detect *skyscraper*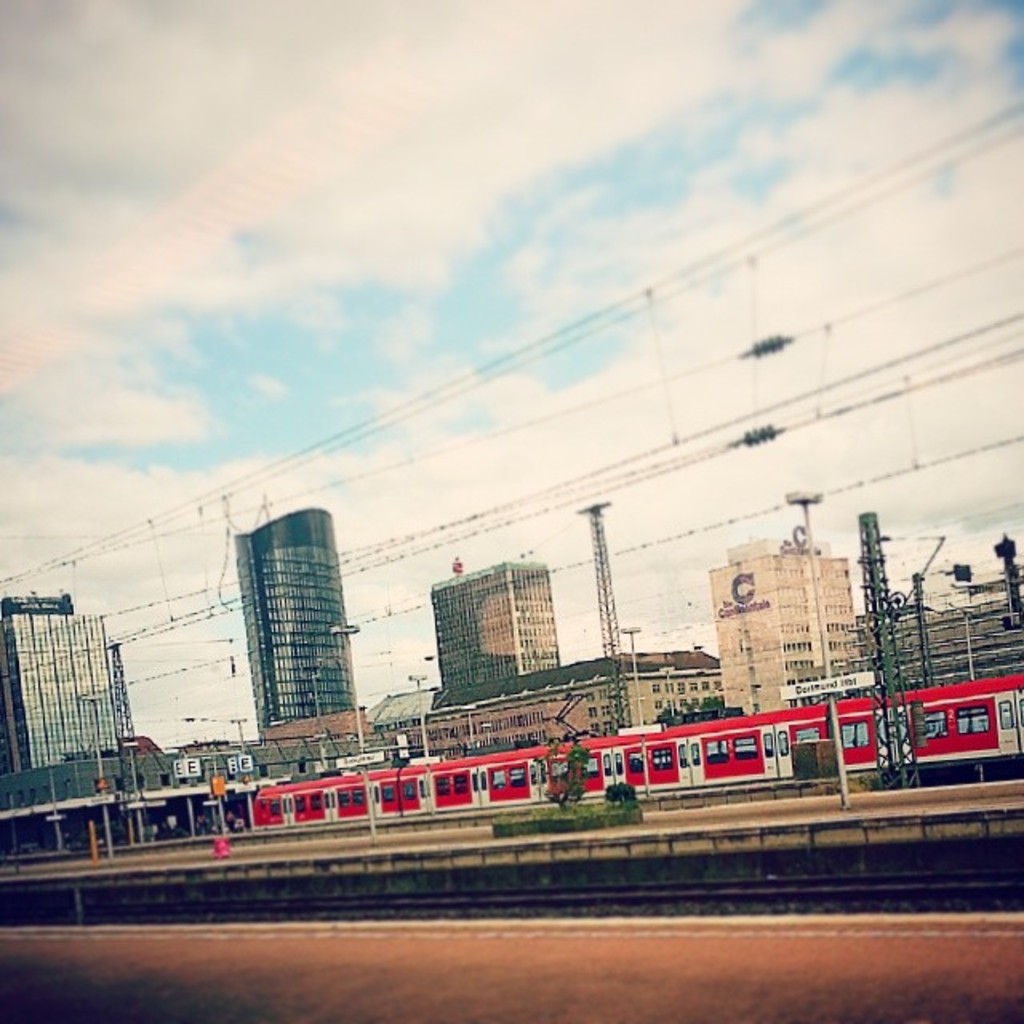
{"x1": 0, "y1": 592, "x2": 128, "y2": 781}
